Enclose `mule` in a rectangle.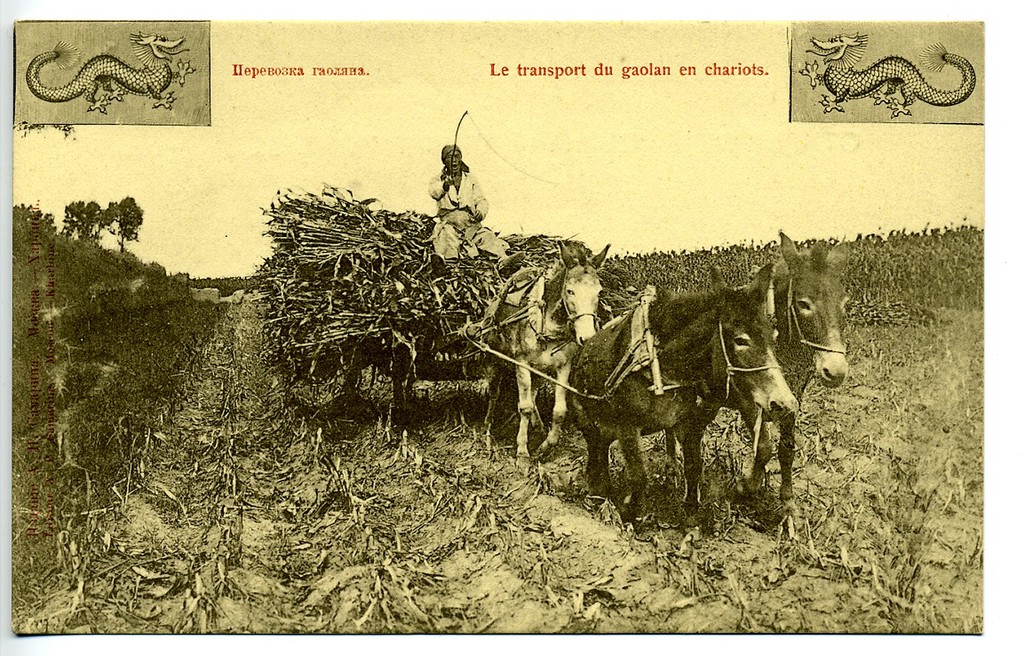
rect(482, 238, 614, 469).
